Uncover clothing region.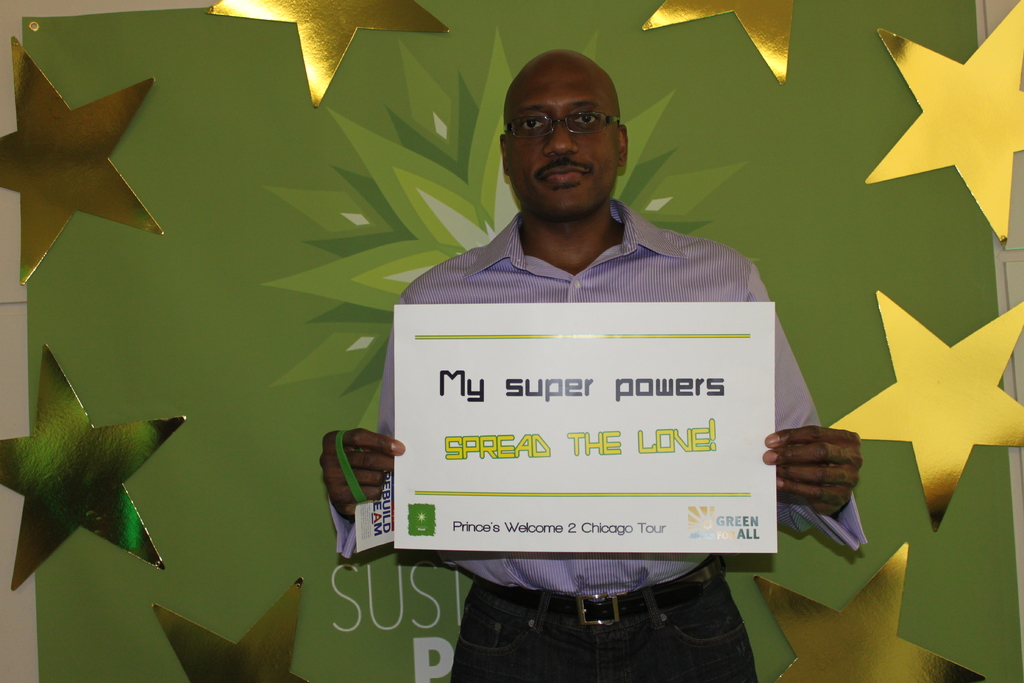
Uncovered: box(328, 194, 866, 682).
